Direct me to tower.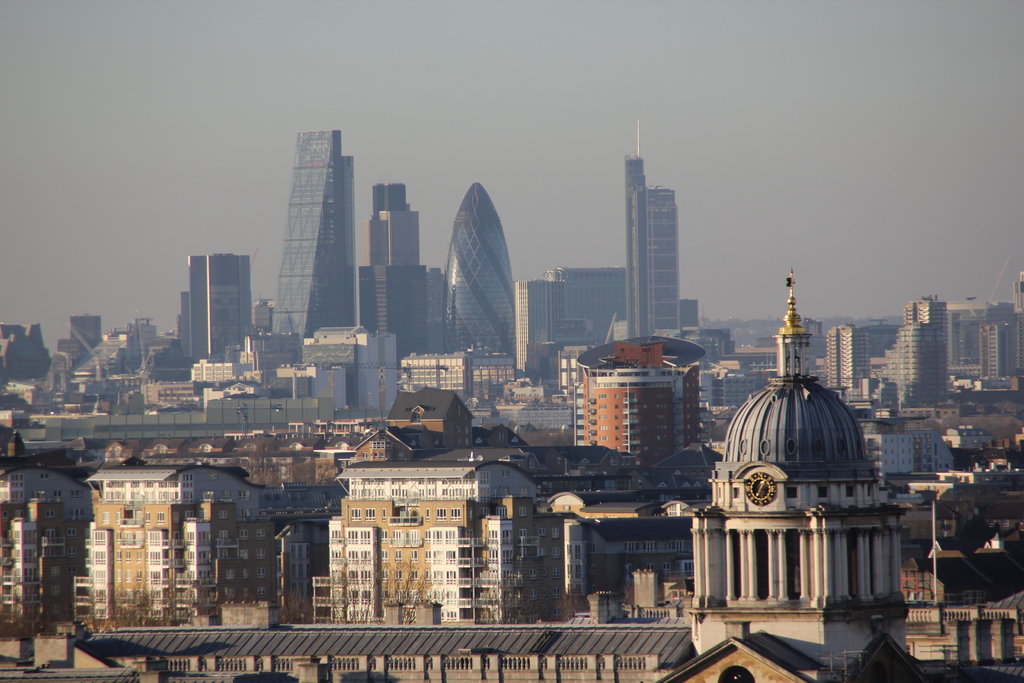
Direction: {"x1": 622, "y1": 126, "x2": 680, "y2": 345}.
